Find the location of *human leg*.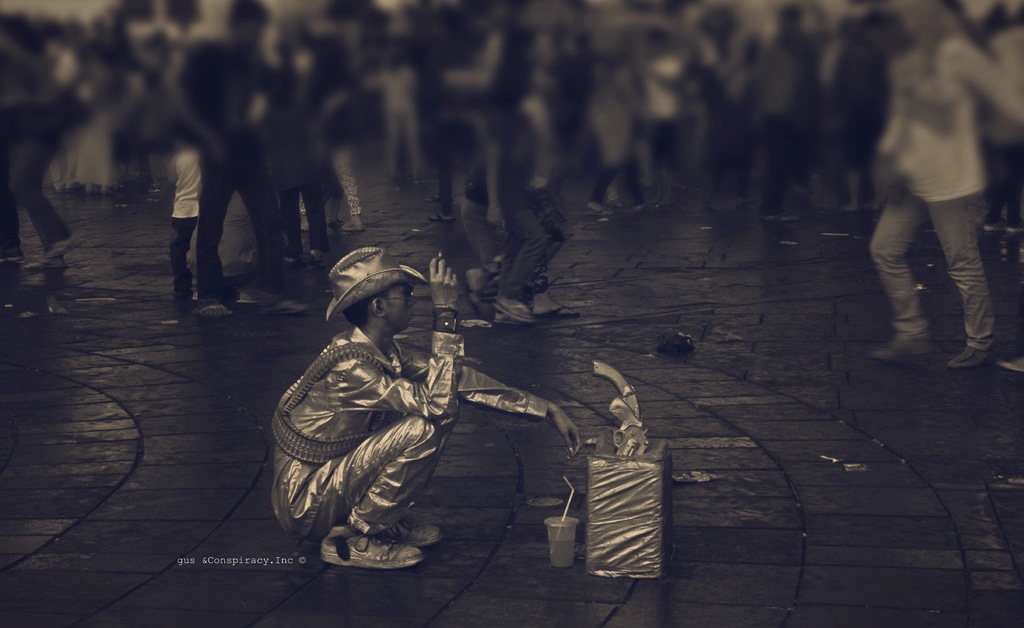
Location: detection(240, 163, 312, 311).
